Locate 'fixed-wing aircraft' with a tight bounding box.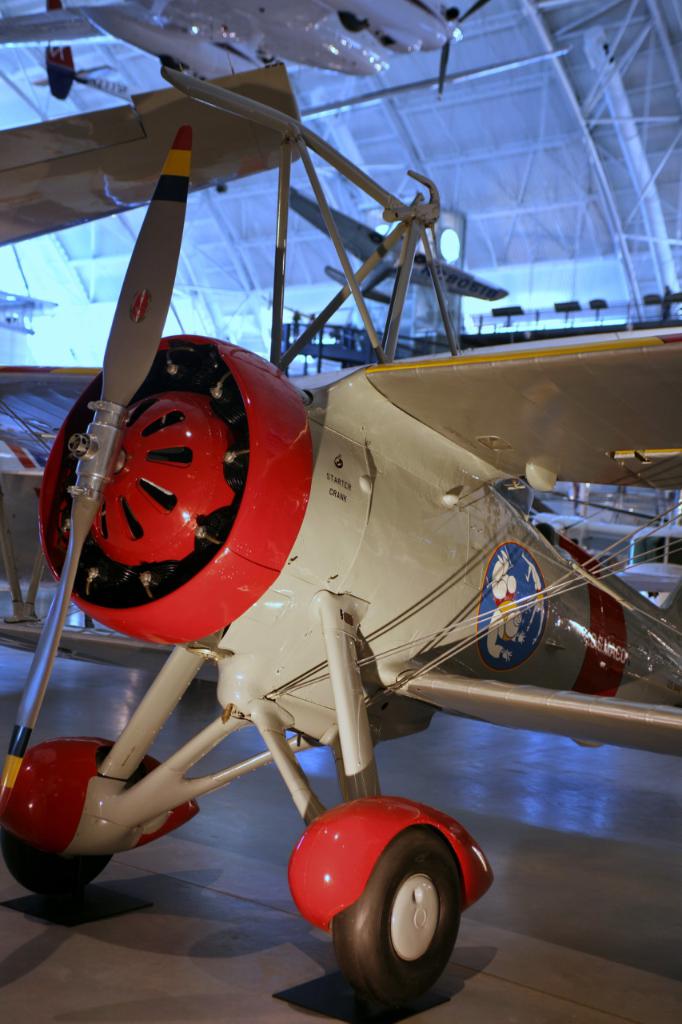
[x1=0, y1=126, x2=681, y2=1010].
